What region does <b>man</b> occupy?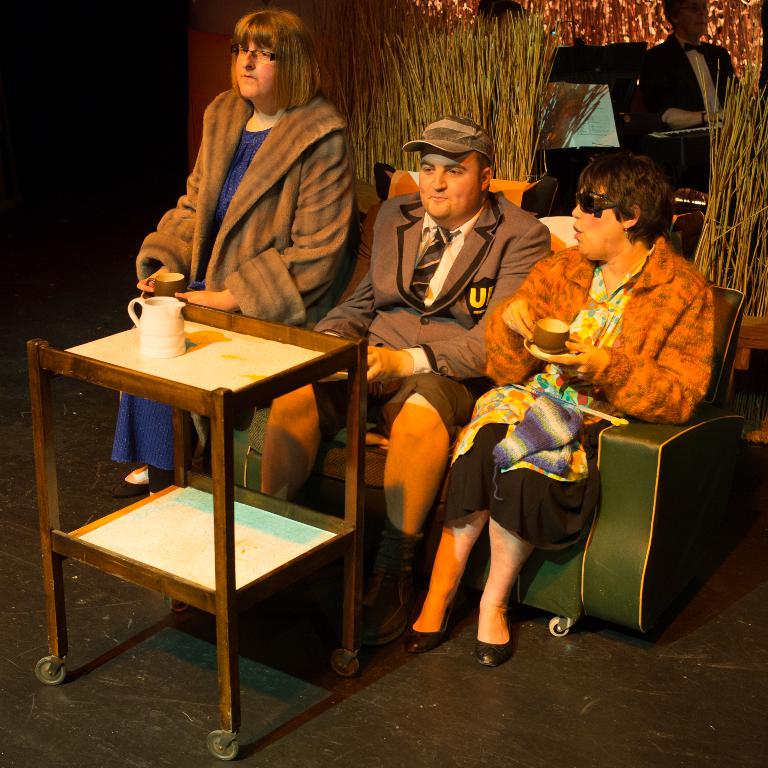
(left=261, top=117, right=551, bottom=650).
